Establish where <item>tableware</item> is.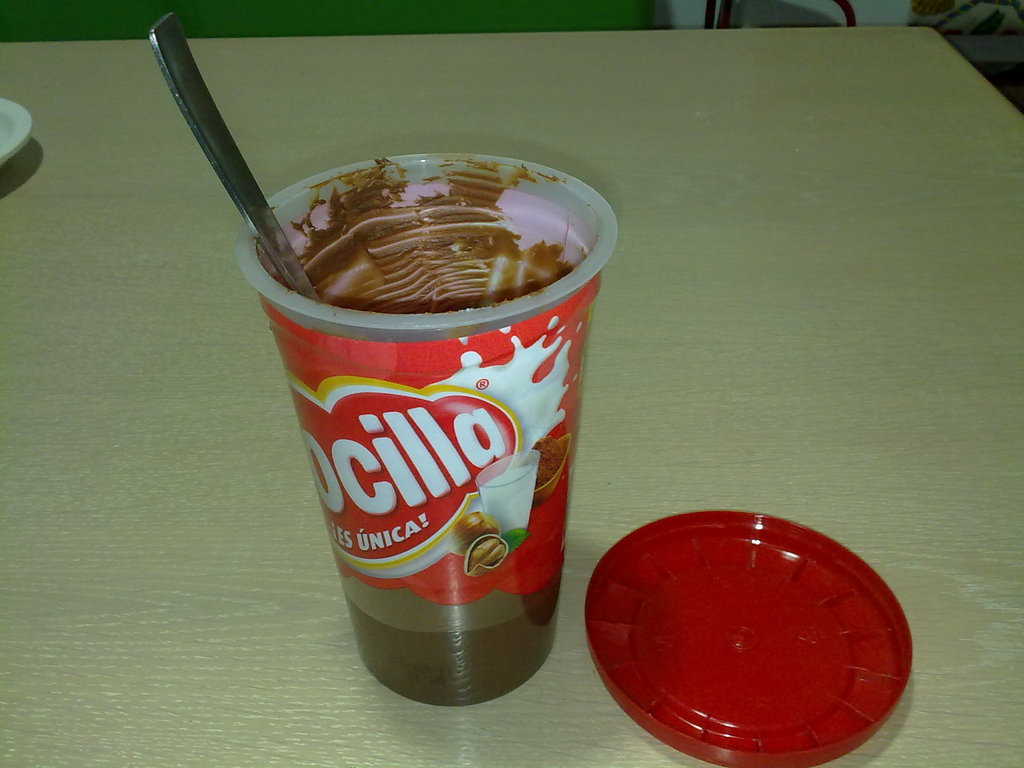
Established at [150, 15, 319, 292].
